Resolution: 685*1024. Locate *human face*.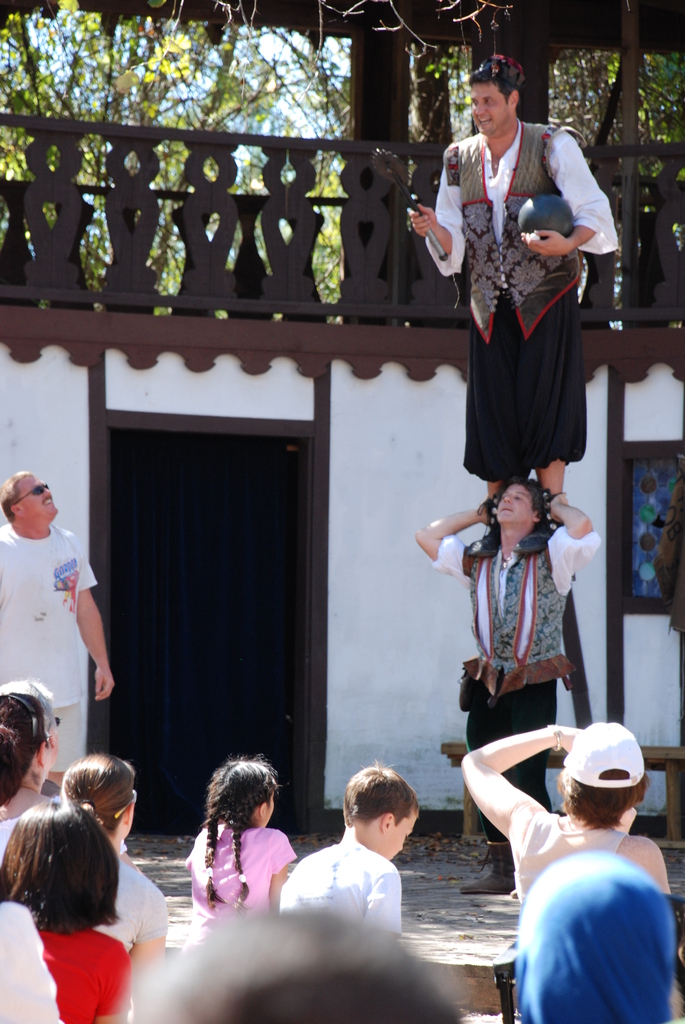
BBox(51, 714, 59, 758).
